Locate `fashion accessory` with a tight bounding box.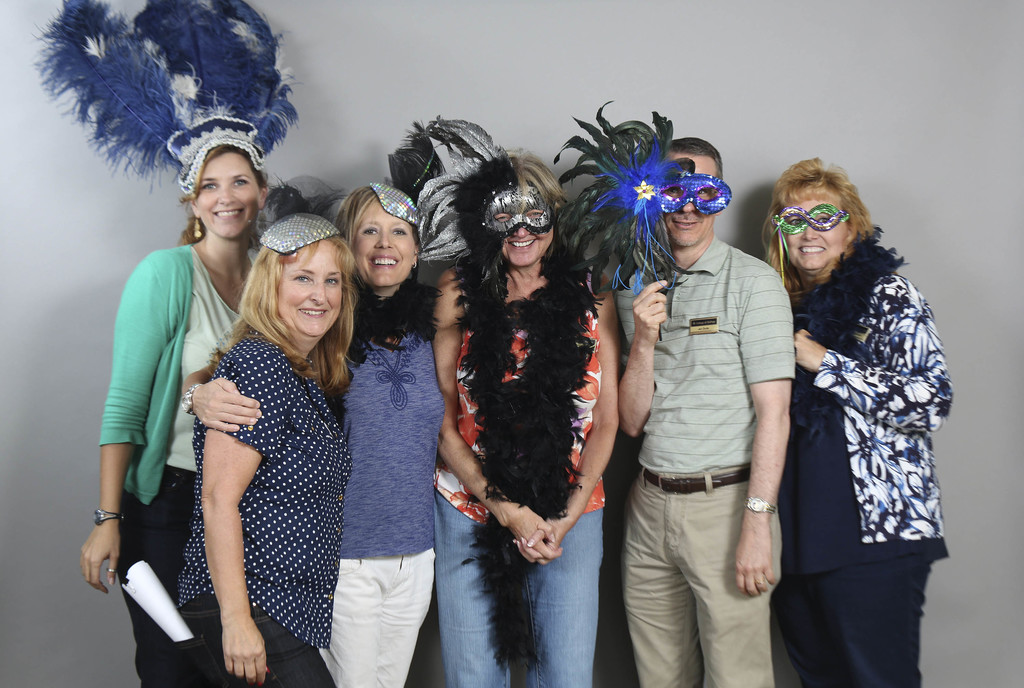
x1=91, y1=511, x2=122, y2=527.
